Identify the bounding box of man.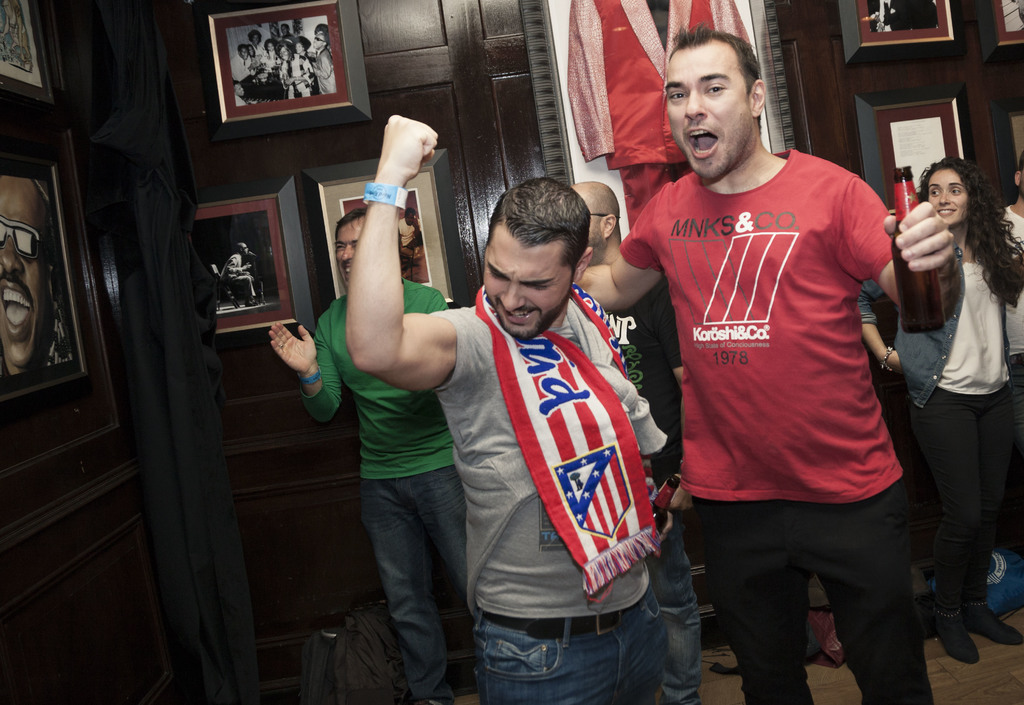
bbox=(229, 41, 254, 84).
